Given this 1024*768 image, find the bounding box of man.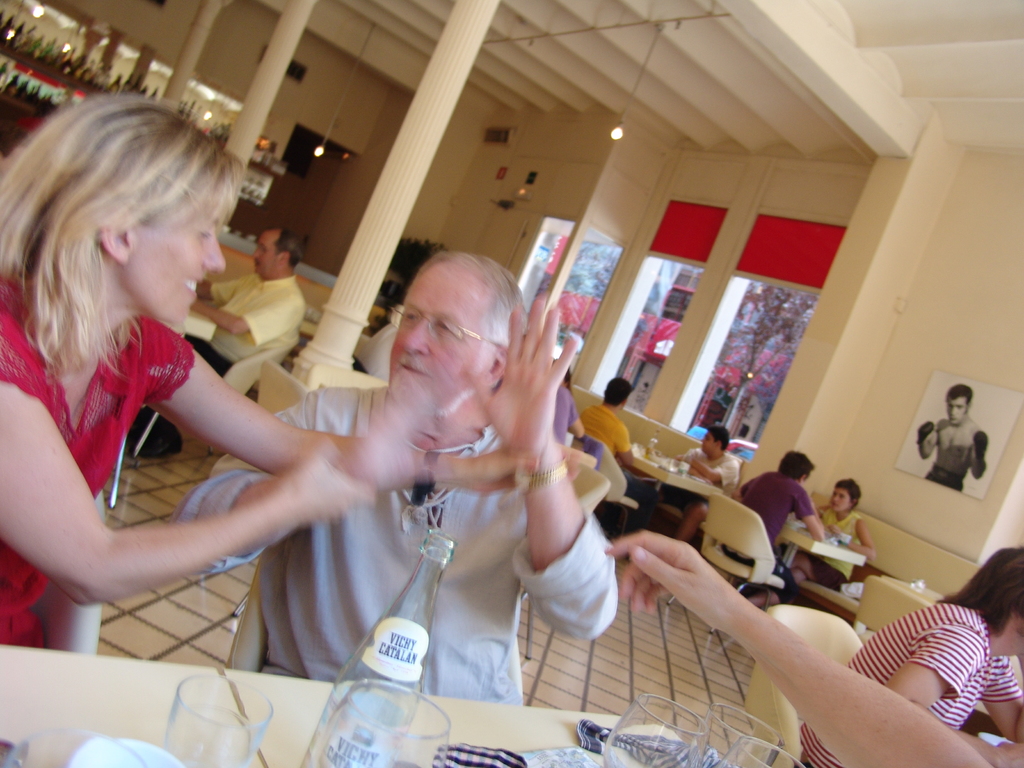
(139, 229, 308, 458).
